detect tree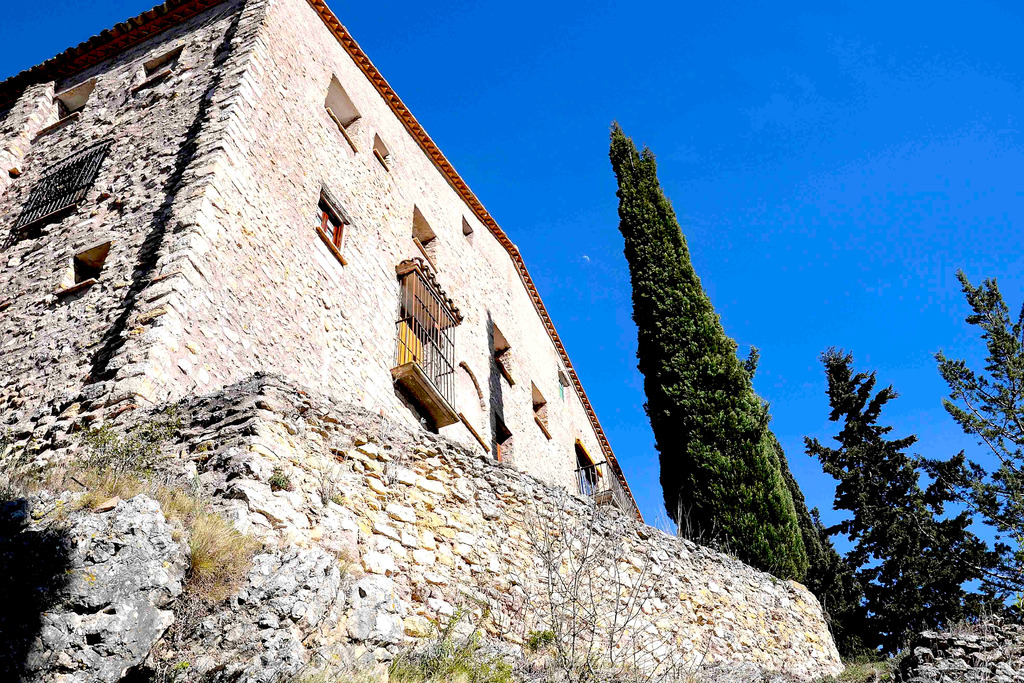
[left=610, top=134, right=822, bottom=608]
